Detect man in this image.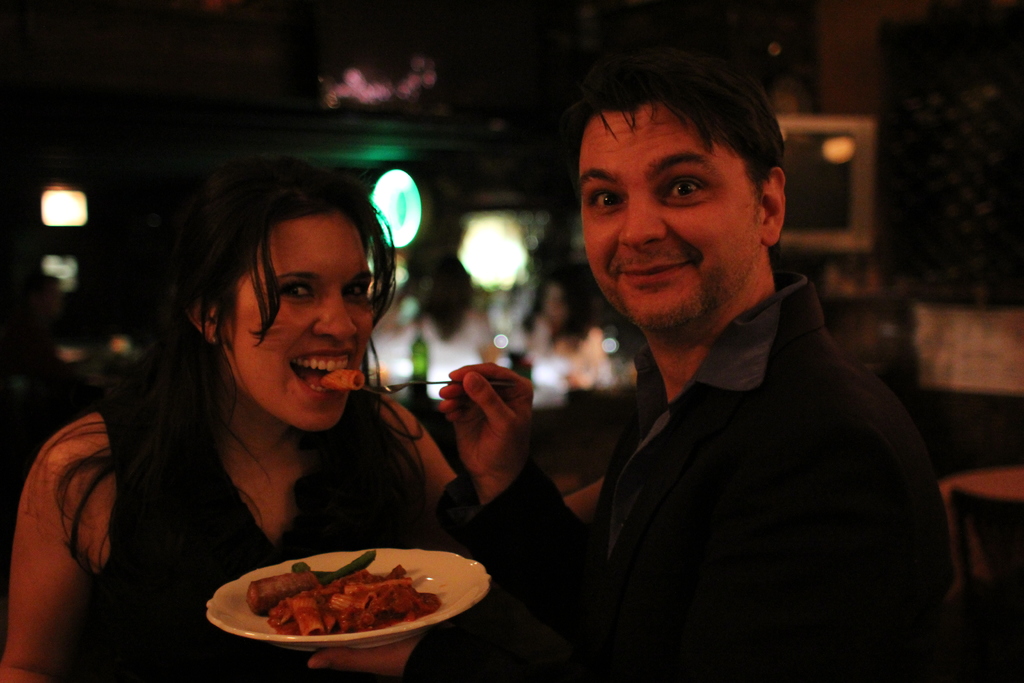
Detection: <box>435,66,996,682</box>.
